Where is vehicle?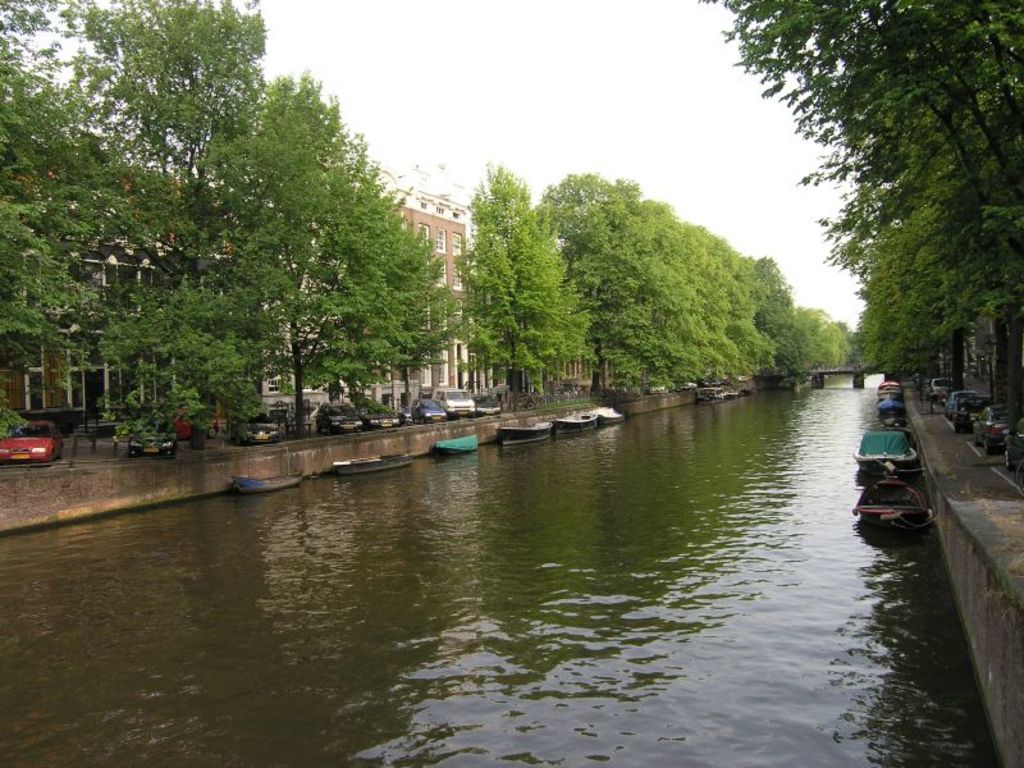
(left=0, top=417, right=63, bottom=472).
